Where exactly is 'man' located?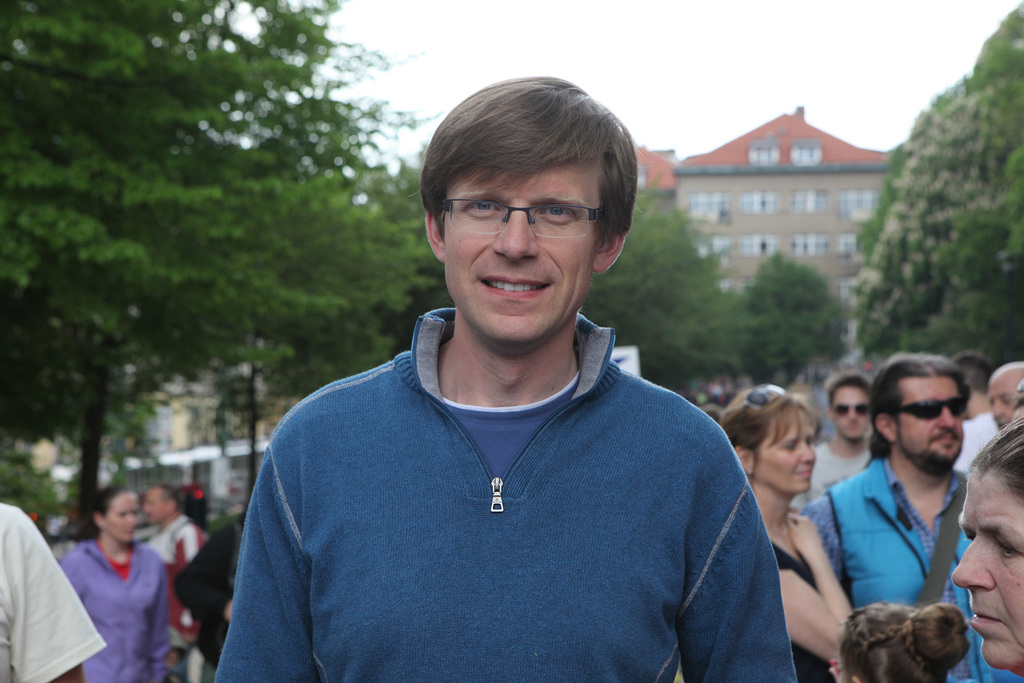
Its bounding box is {"left": 991, "top": 361, "right": 1022, "bottom": 431}.
